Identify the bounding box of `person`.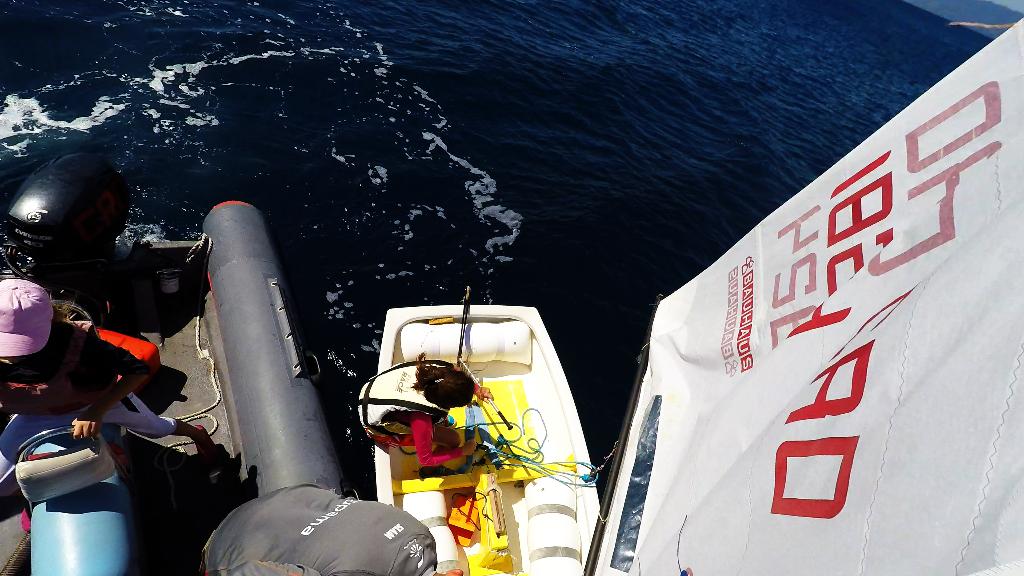
0 278 218 496.
